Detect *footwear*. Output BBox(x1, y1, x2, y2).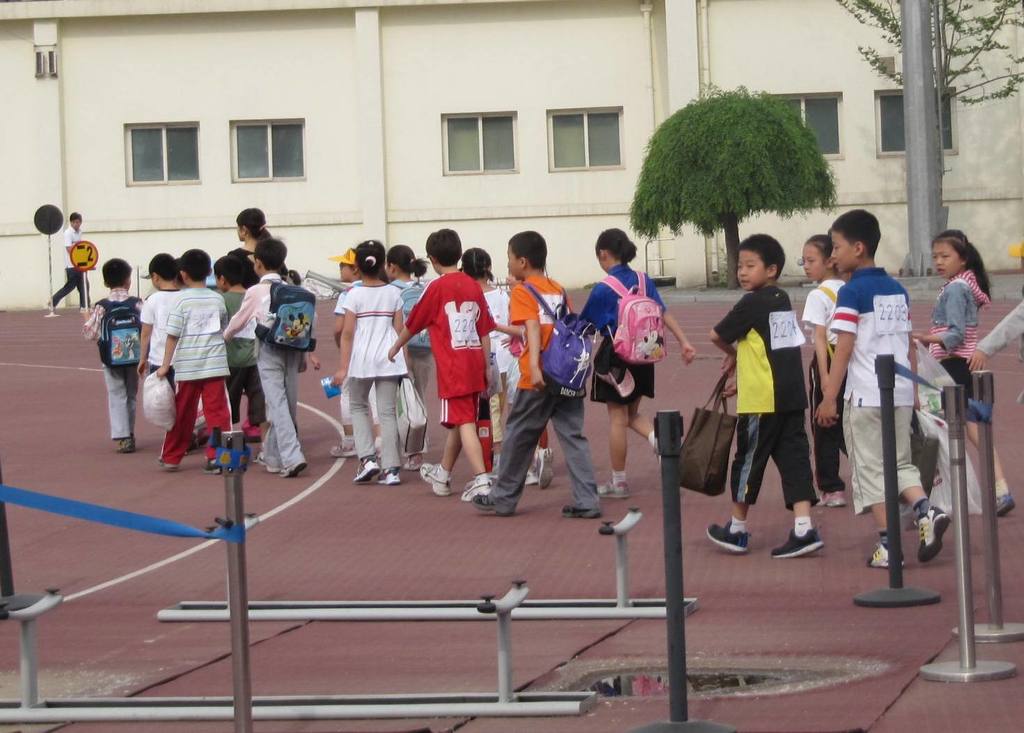
BBox(209, 461, 218, 474).
